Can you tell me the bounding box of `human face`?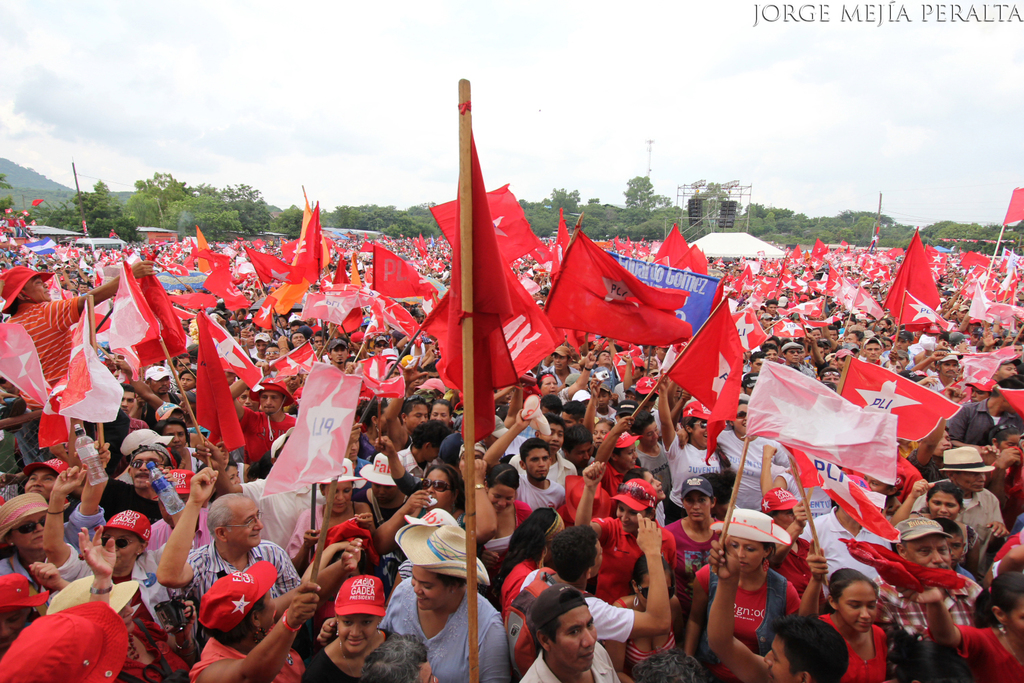
detection(616, 502, 643, 532).
